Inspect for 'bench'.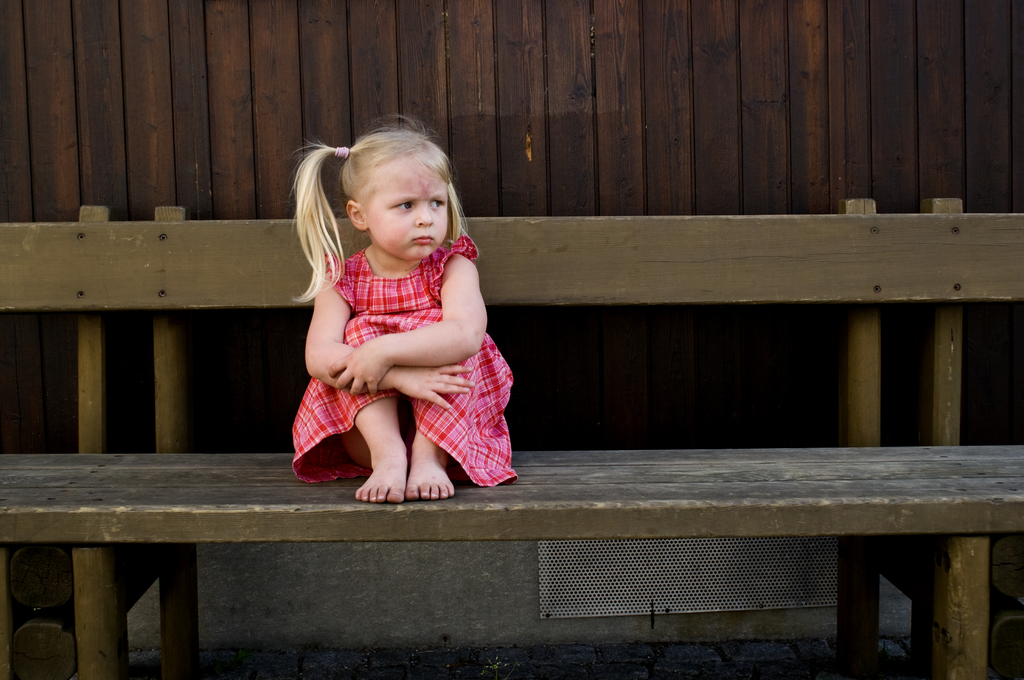
Inspection: {"x1": 72, "y1": 168, "x2": 950, "y2": 679}.
